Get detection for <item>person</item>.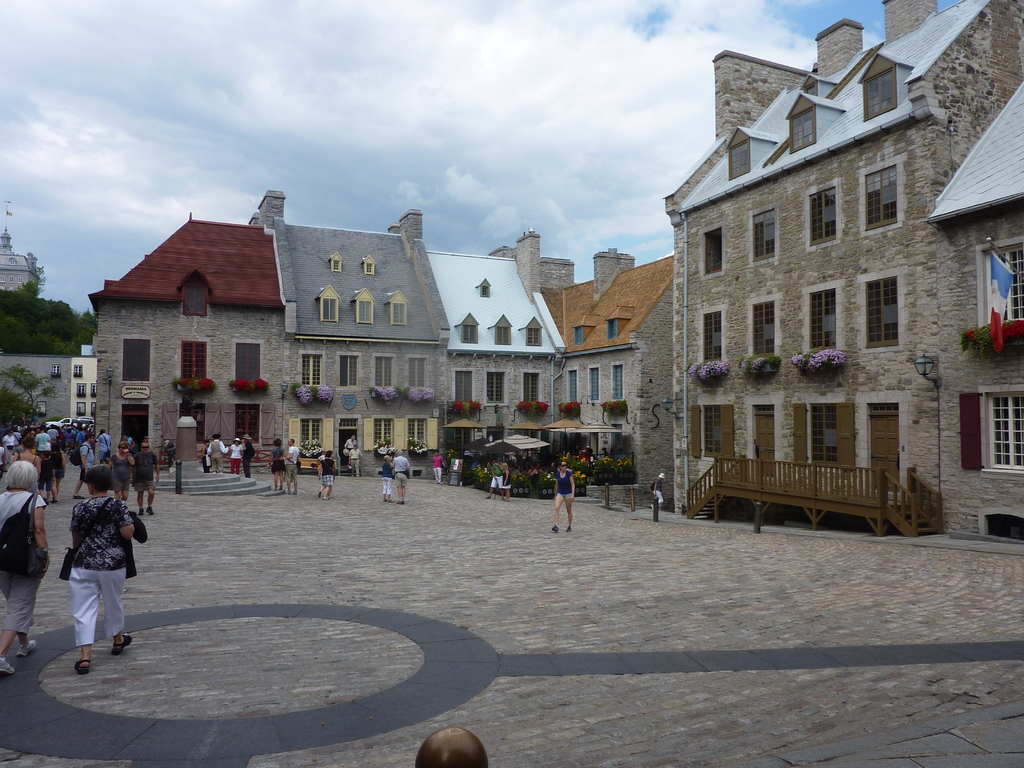
Detection: box(244, 438, 253, 475).
